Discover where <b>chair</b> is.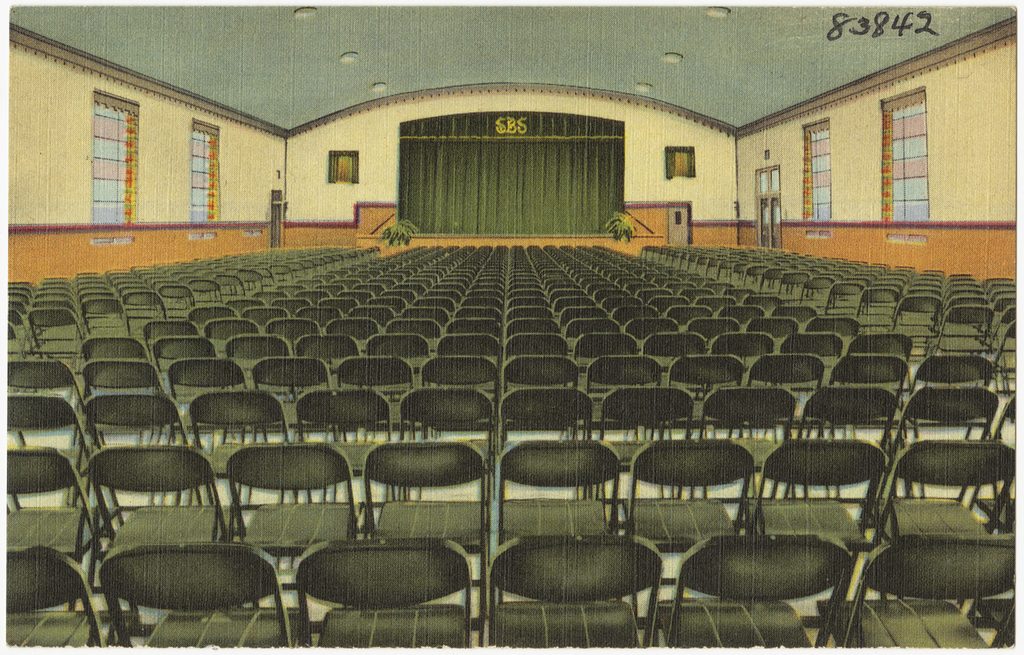
Discovered at locate(354, 432, 493, 553).
